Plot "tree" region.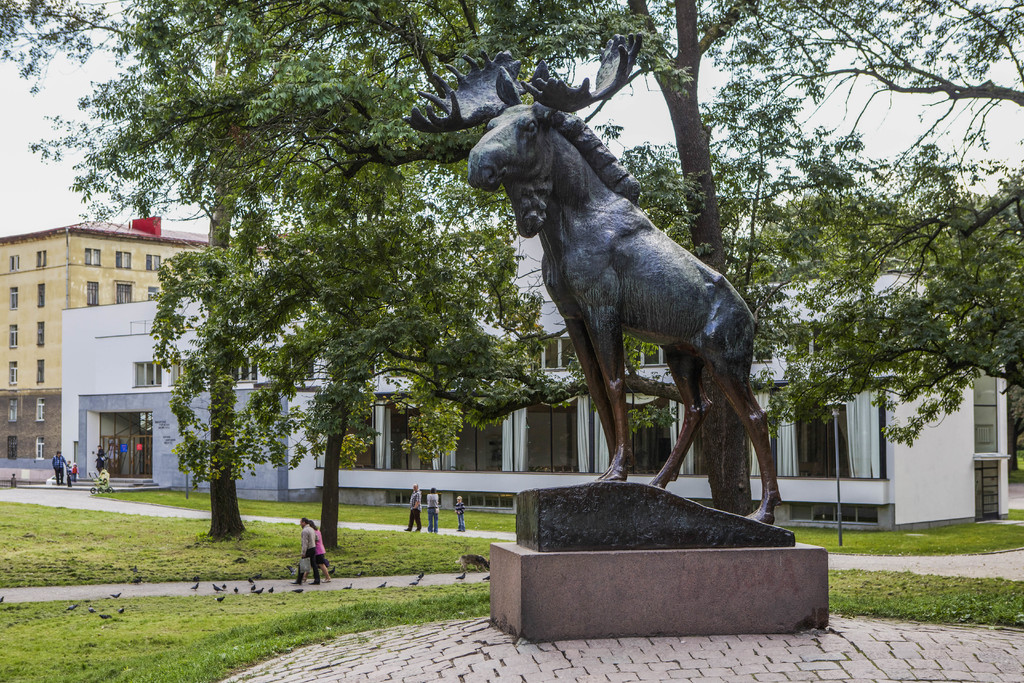
Plotted at (0,0,1023,516).
